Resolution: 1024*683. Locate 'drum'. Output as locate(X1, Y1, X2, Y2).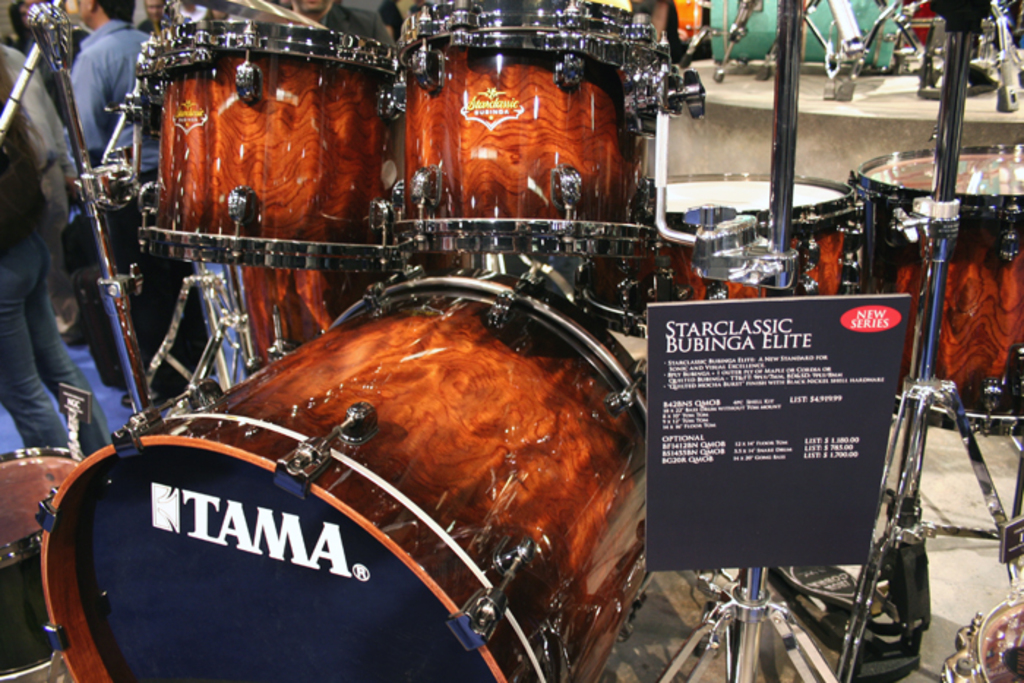
locate(945, 588, 1023, 682).
